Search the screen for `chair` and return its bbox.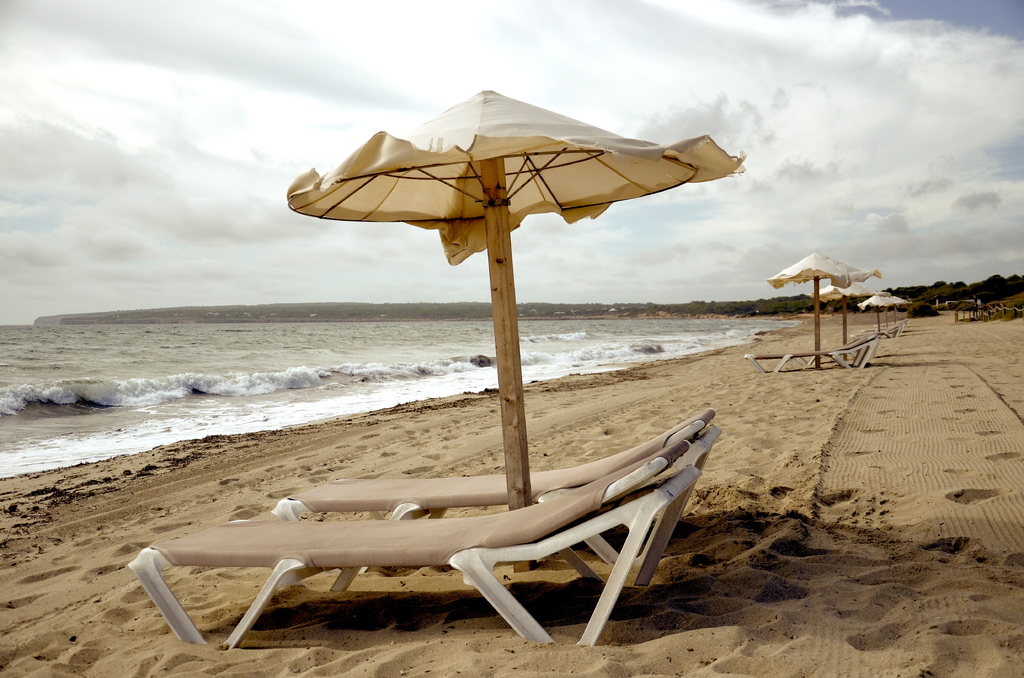
Found: [852,316,906,339].
